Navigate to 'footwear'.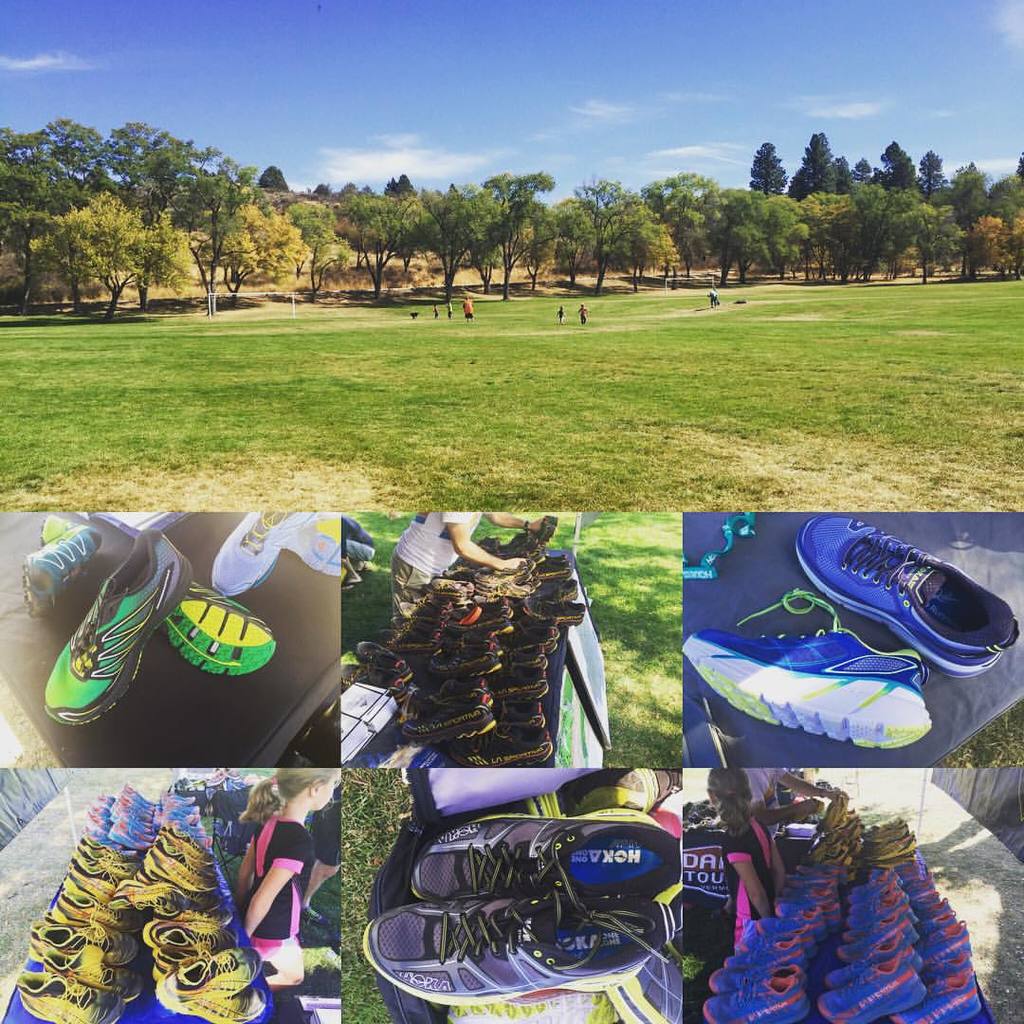
Navigation target: crop(680, 588, 927, 757).
